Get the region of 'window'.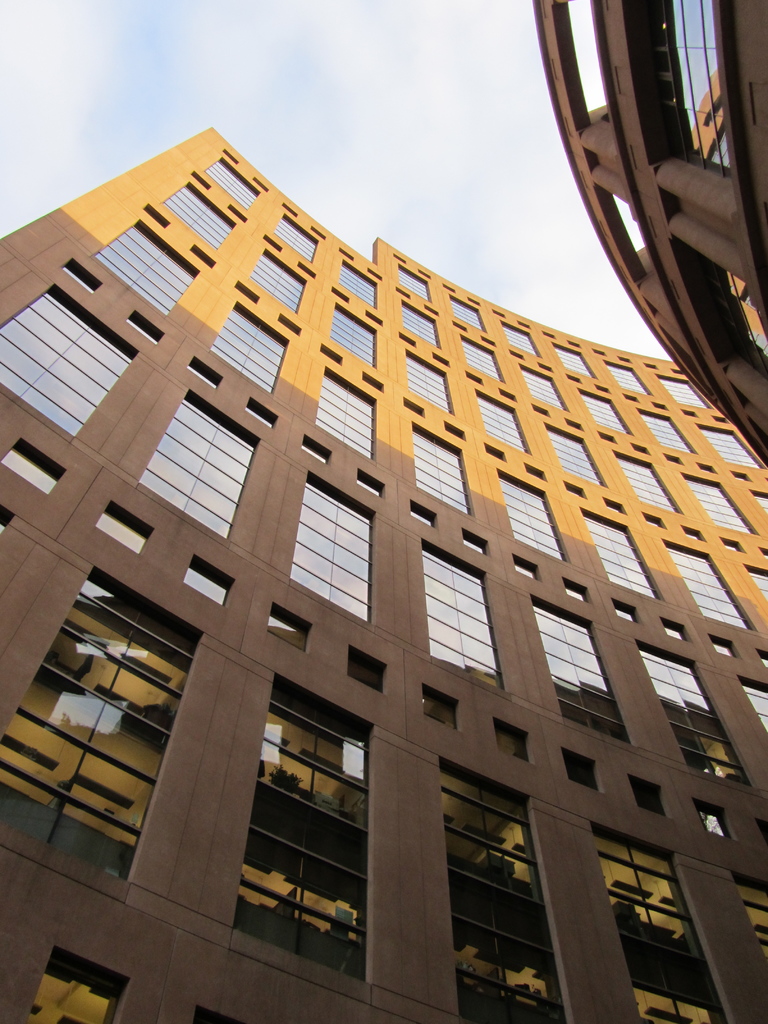
552:426:600:494.
